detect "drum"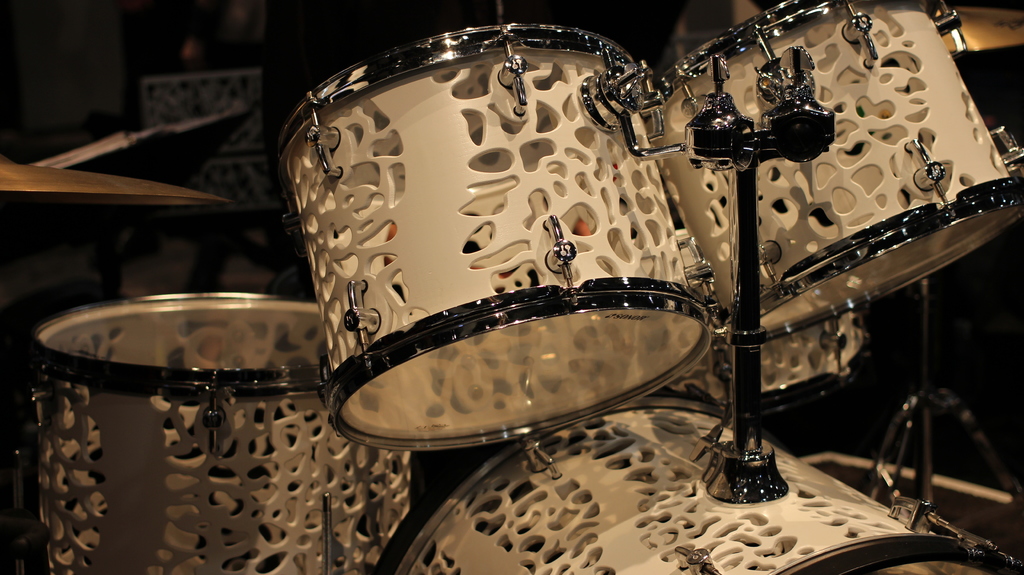
(28, 0, 1023, 574)
